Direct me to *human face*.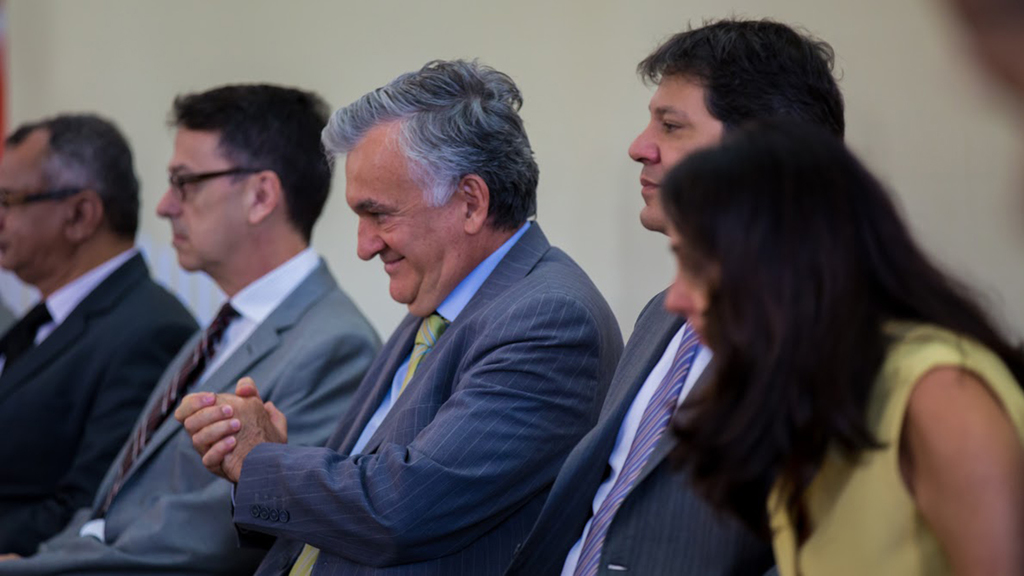
Direction: l=628, t=78, r=722, b=225.
